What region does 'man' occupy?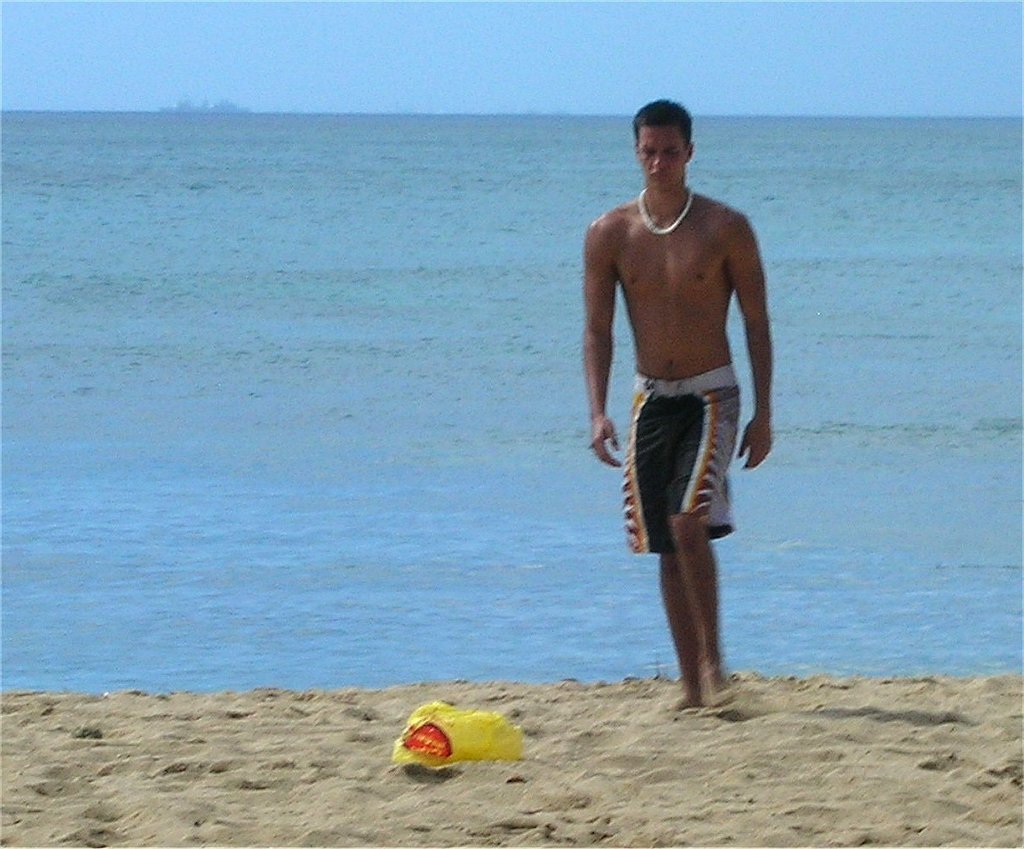
BBox(569, 100, 779, 733).
